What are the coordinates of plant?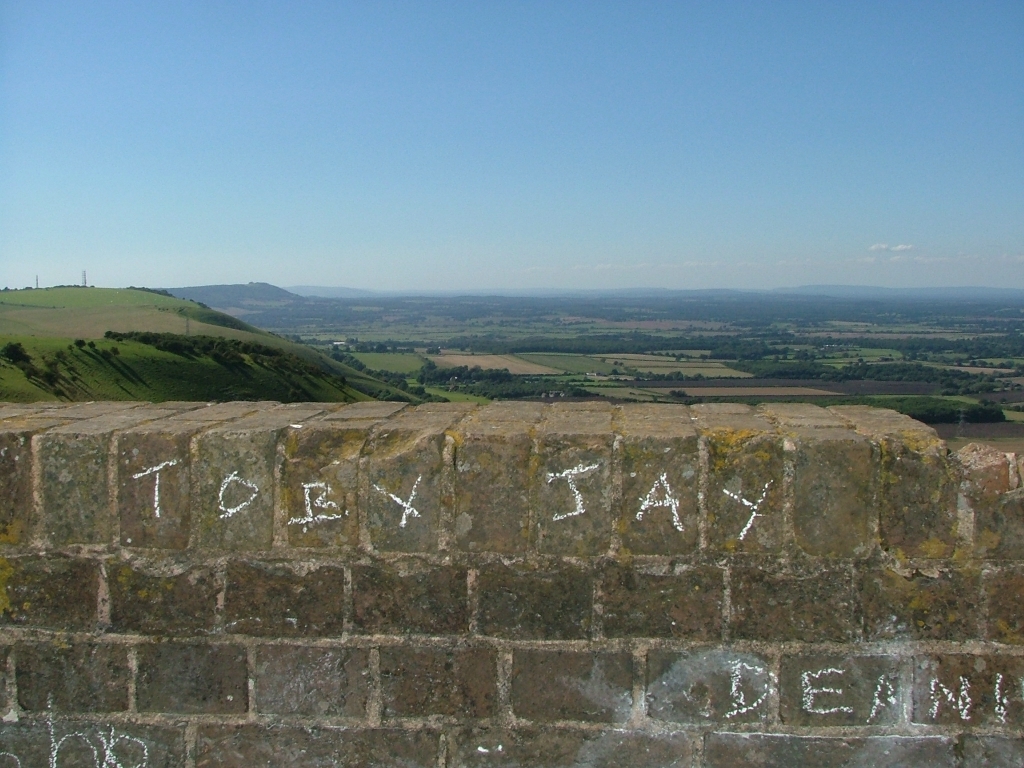
<region>70, 333, 90, 349</region>.
